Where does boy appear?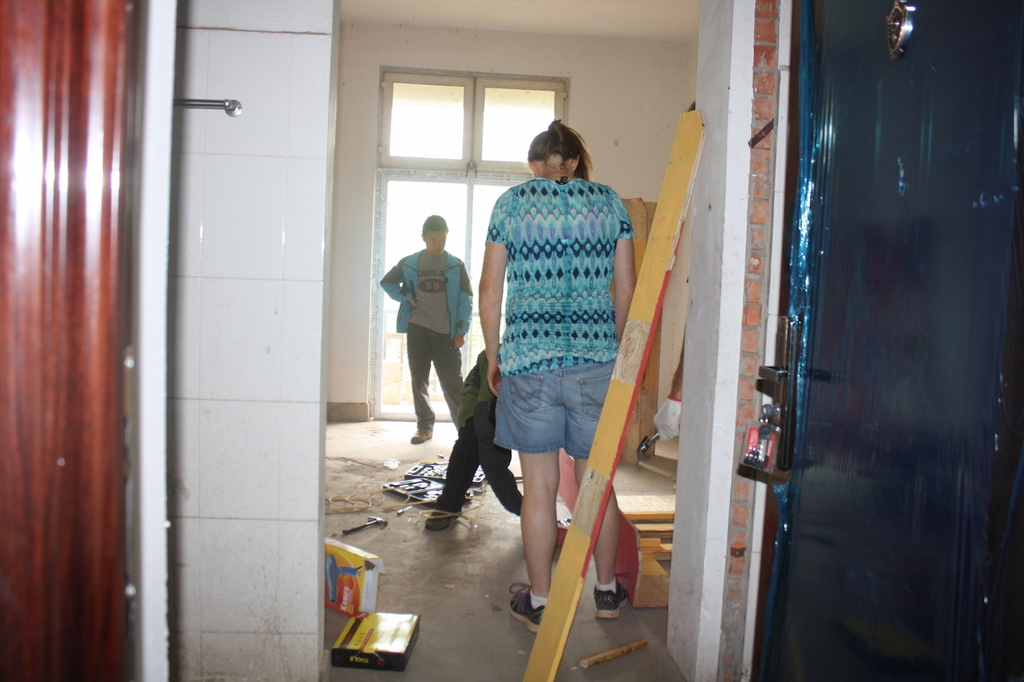
Appears at pyautogui.locateOnScreen(375, 219, 473, 449).
